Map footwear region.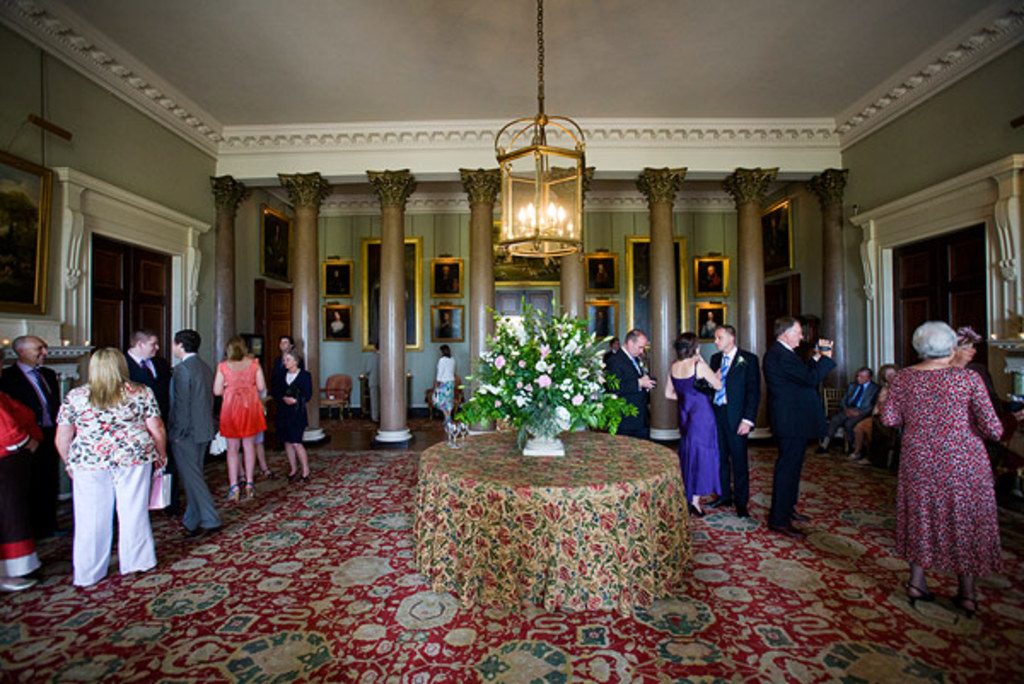
Mapped to locate(816, 435, 833, 454).
